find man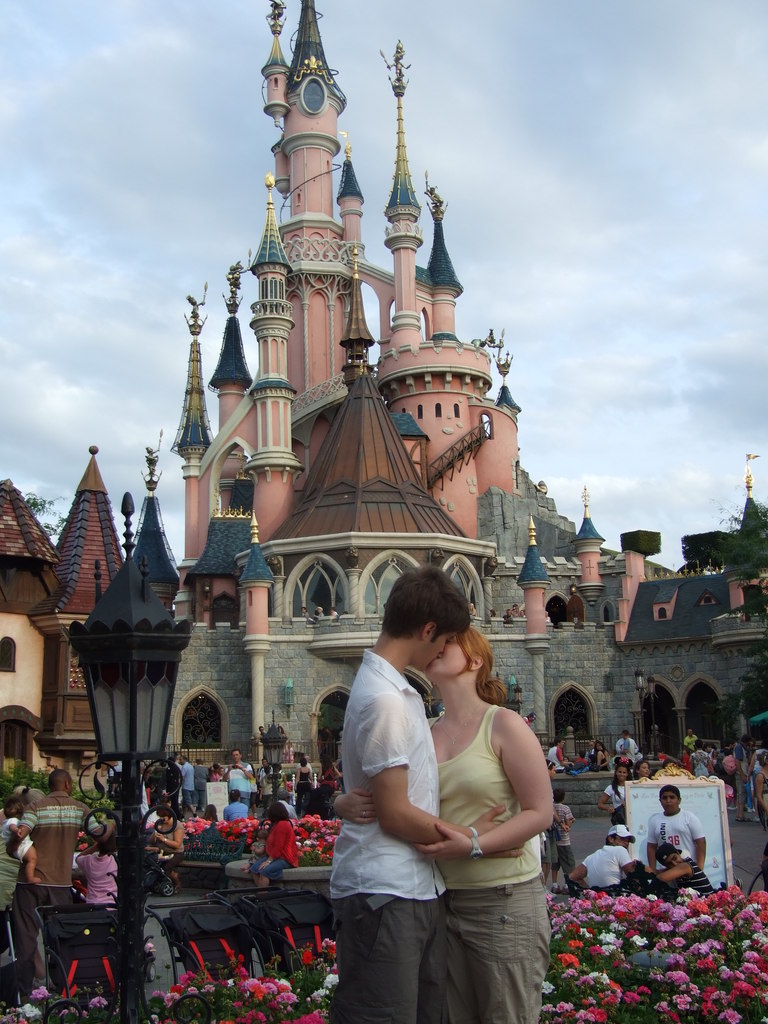
182,758,196,815
